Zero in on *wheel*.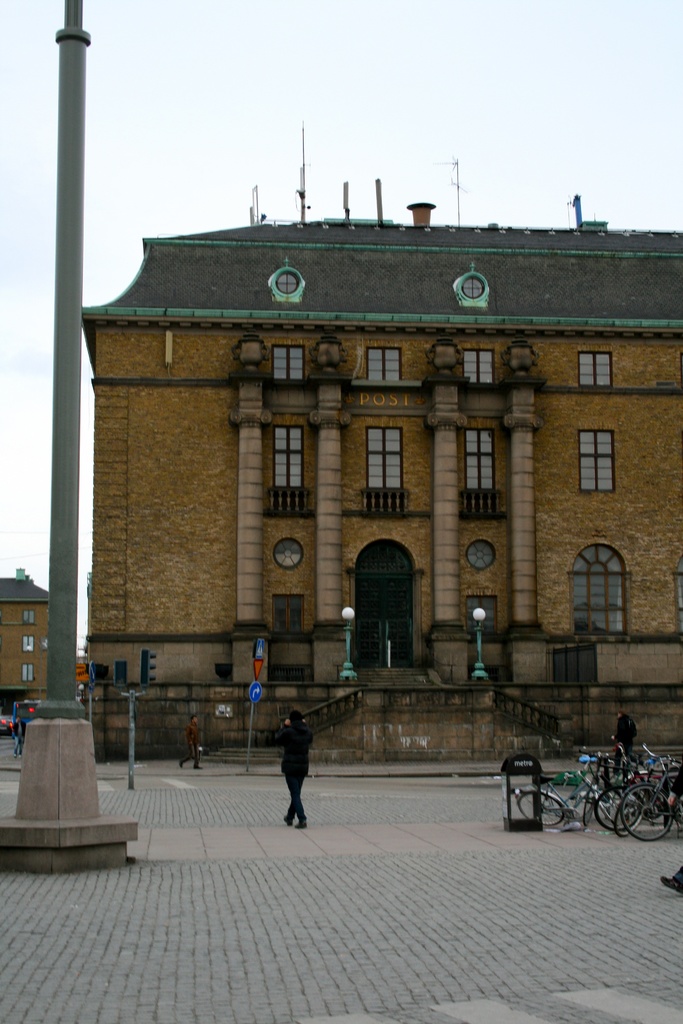
Zeroed in: bbox(514, 786, 570, 831).
